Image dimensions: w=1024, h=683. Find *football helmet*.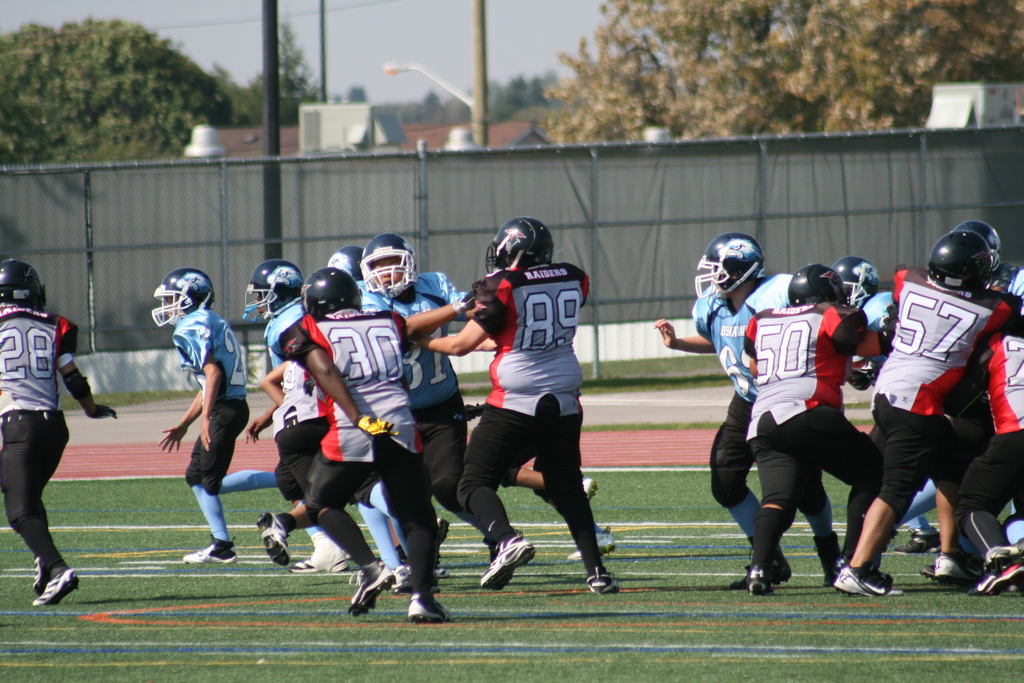
bbox=[0, 259, 50, 305].
